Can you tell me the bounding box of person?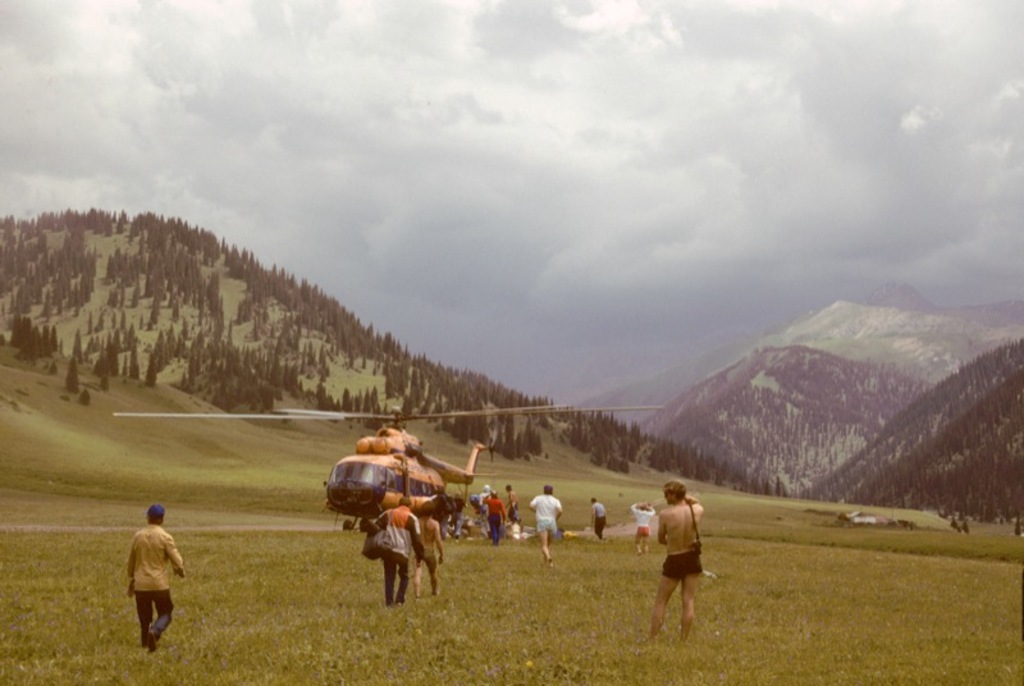
[593,500,607,540].
